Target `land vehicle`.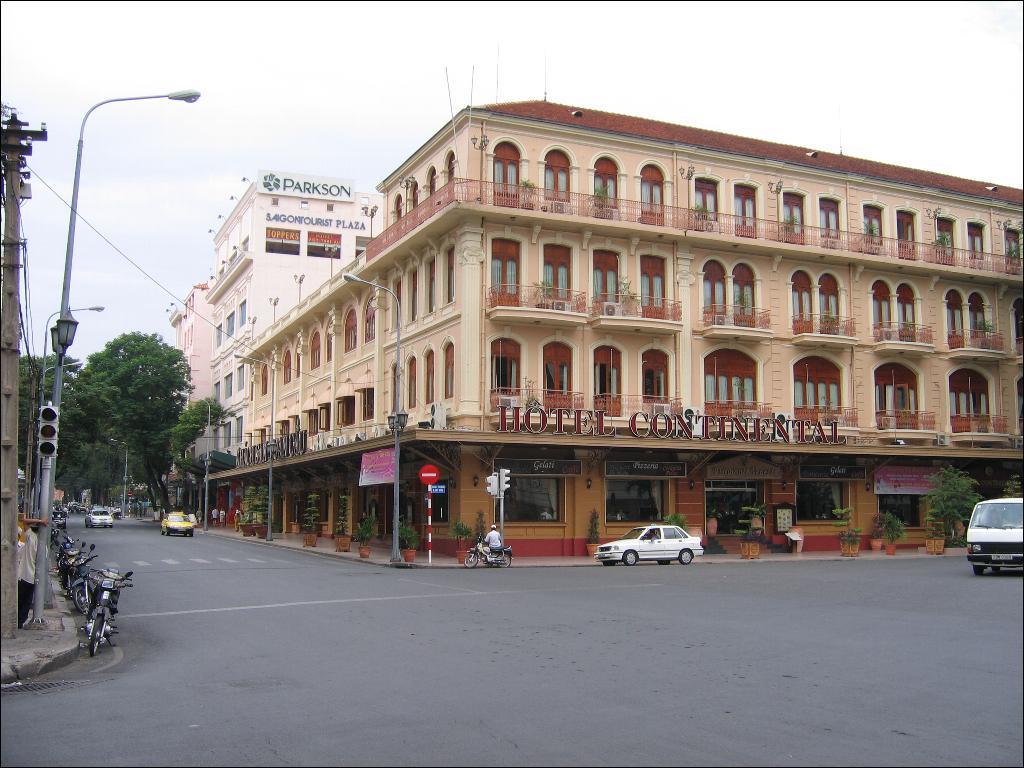
Target region: crop(84, 508, 114, 527).
